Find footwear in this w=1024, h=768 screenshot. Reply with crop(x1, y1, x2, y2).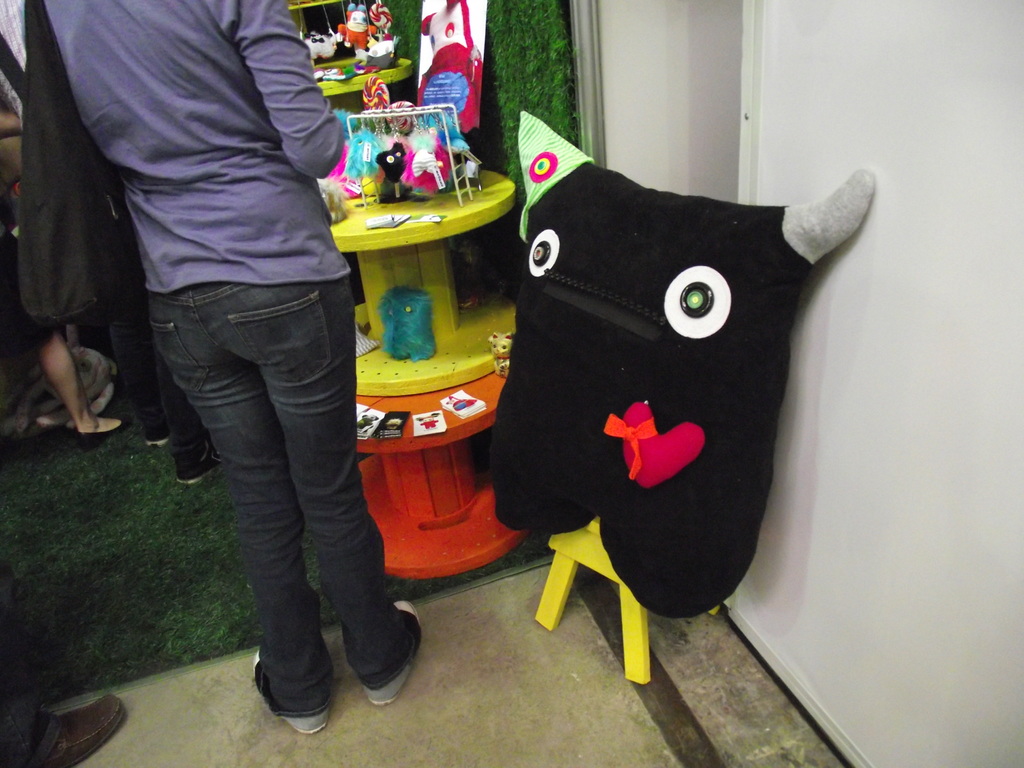
crop(33, 689, 136, 767).
